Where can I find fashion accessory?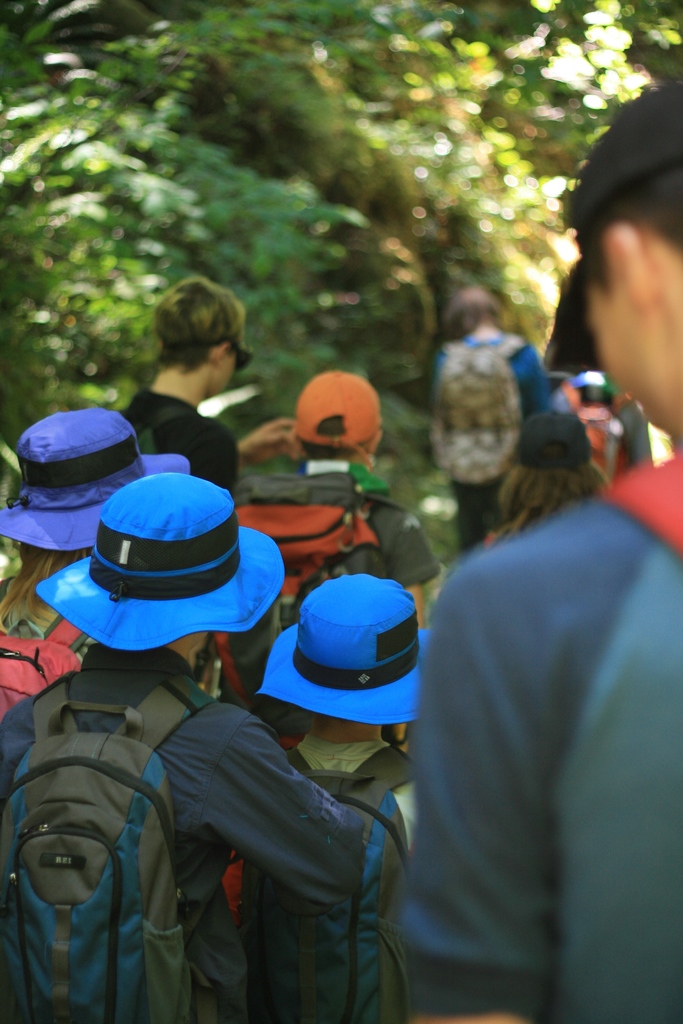
You can find it at {"left": 39, "top": 470, "right": 285, "bottom": 652}.
